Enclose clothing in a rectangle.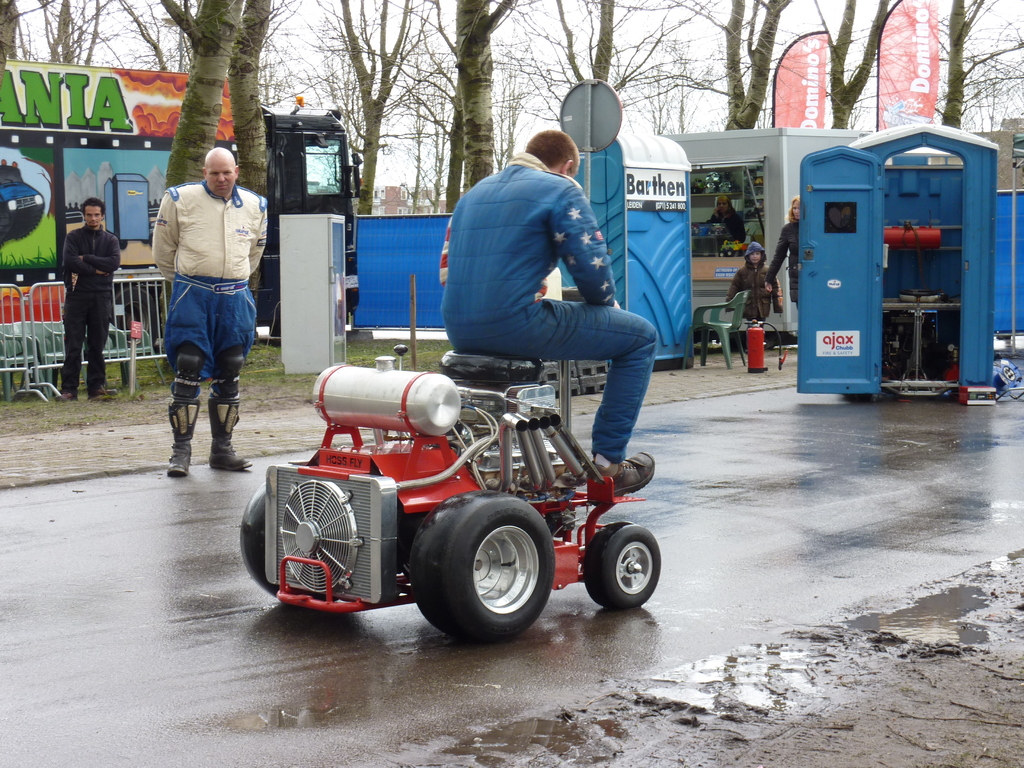
box(151, 178, 271, 437).
